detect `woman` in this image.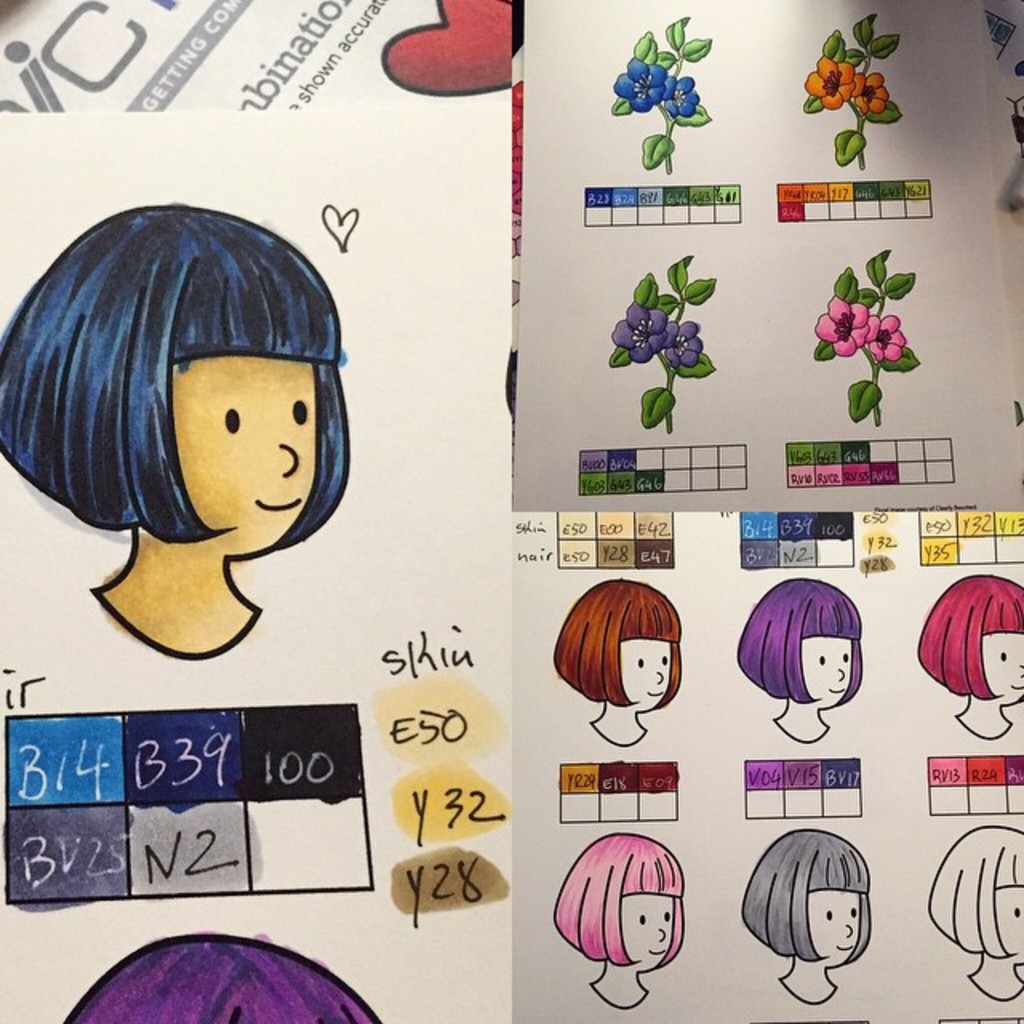
Detection: bbox=(549, 830, 683, 1008).
